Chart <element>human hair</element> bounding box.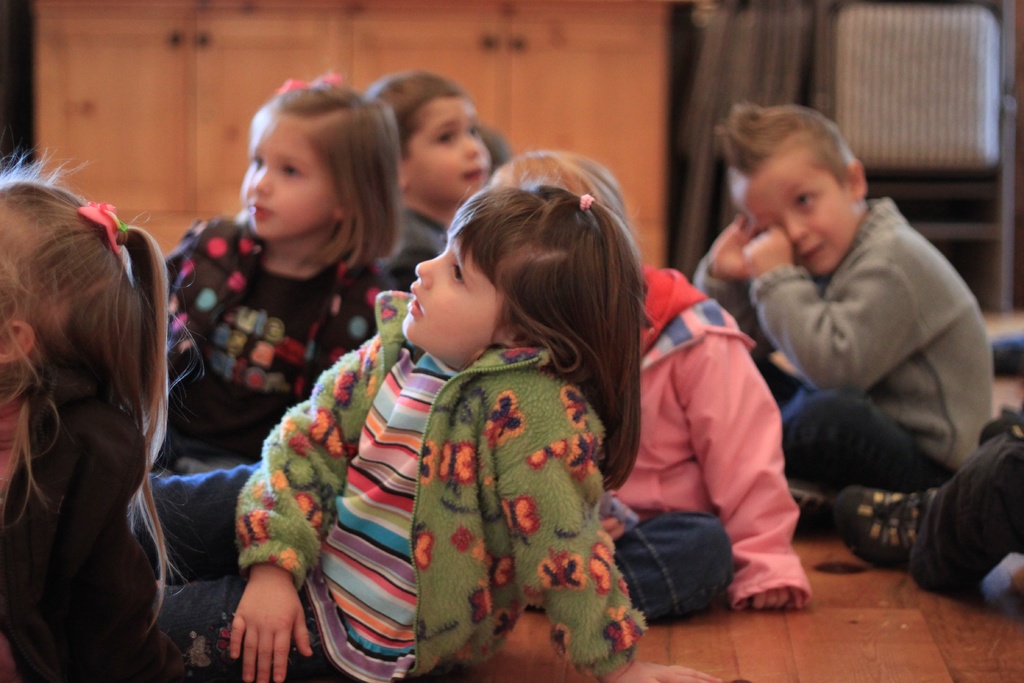
Charted: (451,181,641,494).
